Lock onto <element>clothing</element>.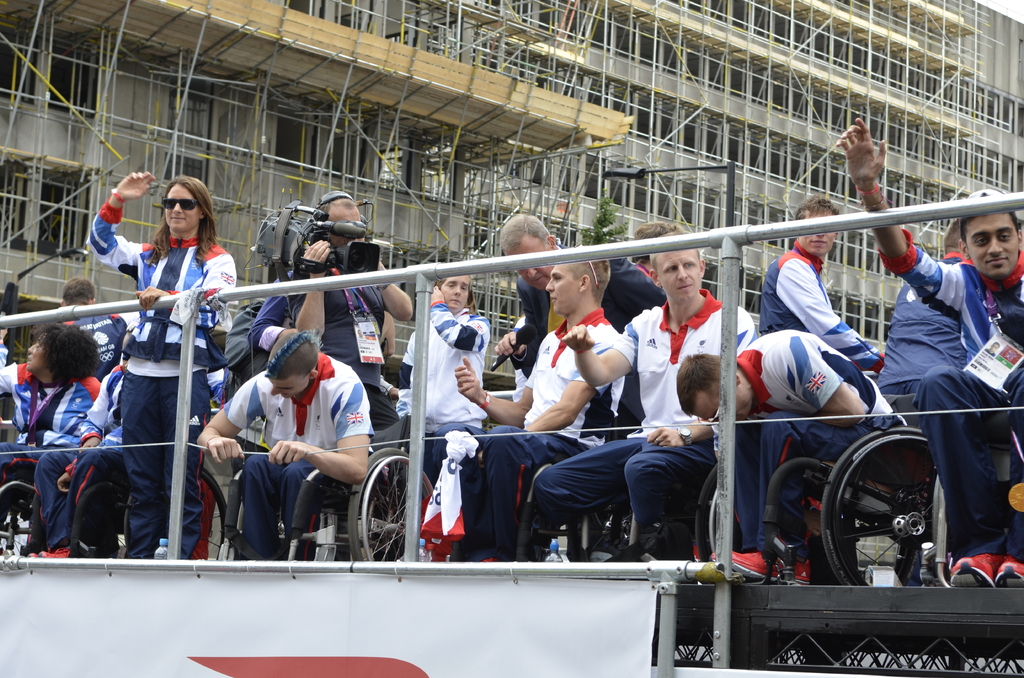
Locked: region(53, 309, 130, 386).
